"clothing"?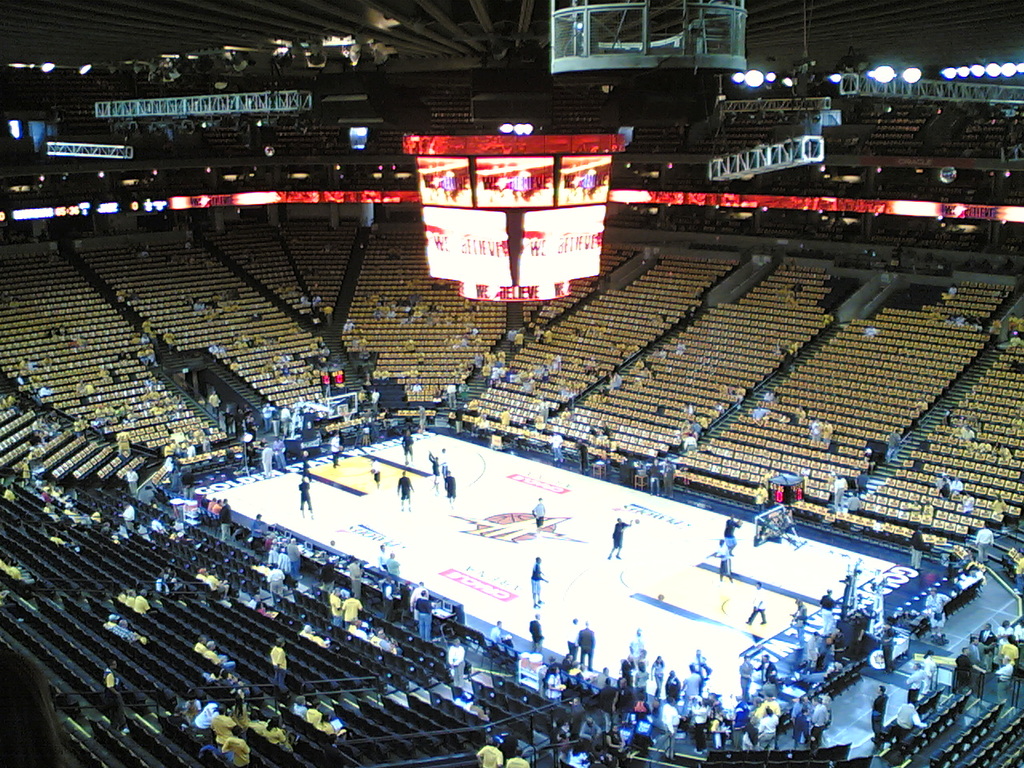
(x1=533, y1=505, x2=542, y2=530)
